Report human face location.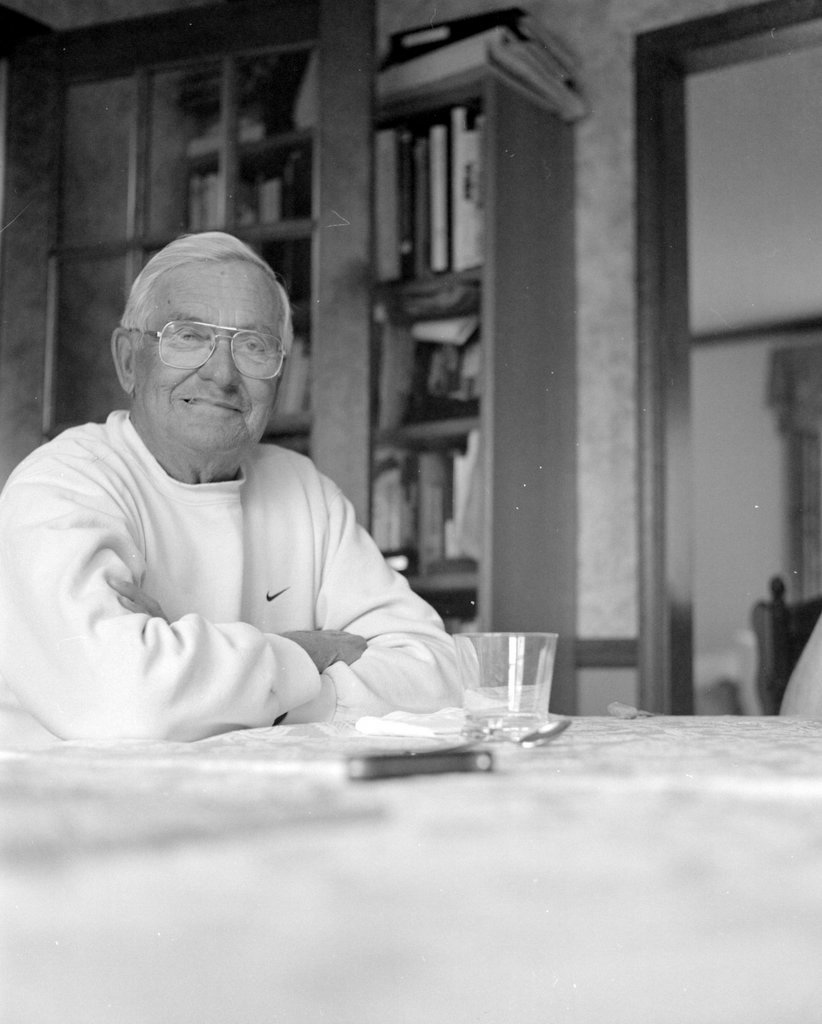
Report: (139,255,279,455).
